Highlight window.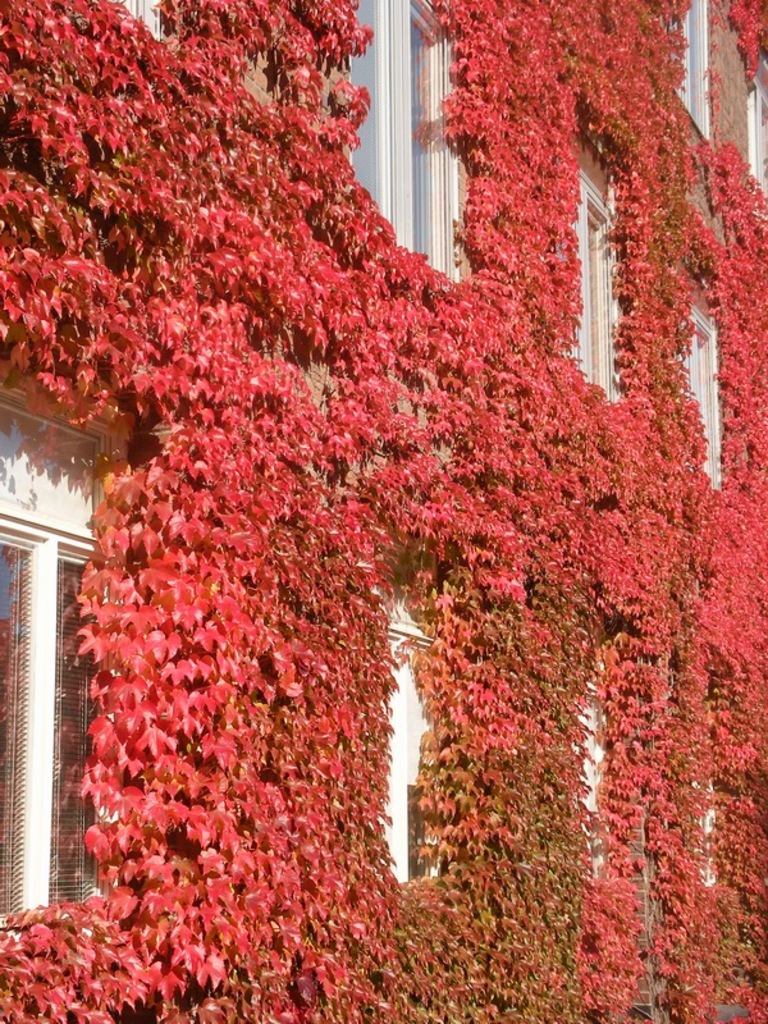
Highlighted region: region(0, 365, 114, 973).
